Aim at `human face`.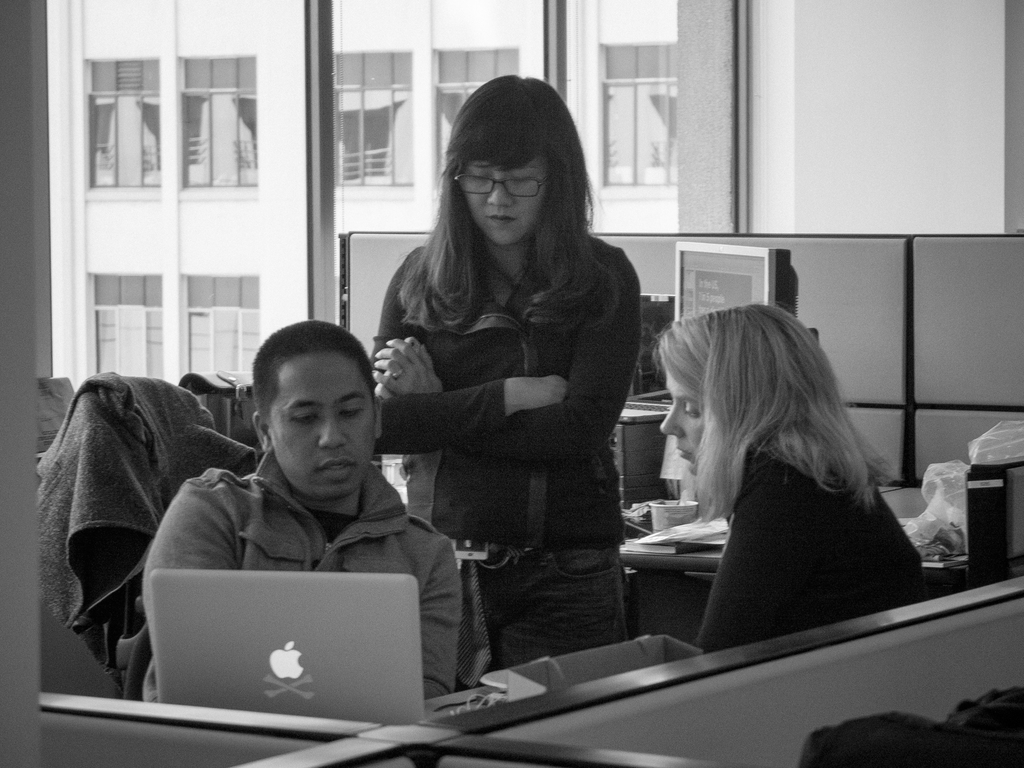
Aimed at [657,371,697,479].
